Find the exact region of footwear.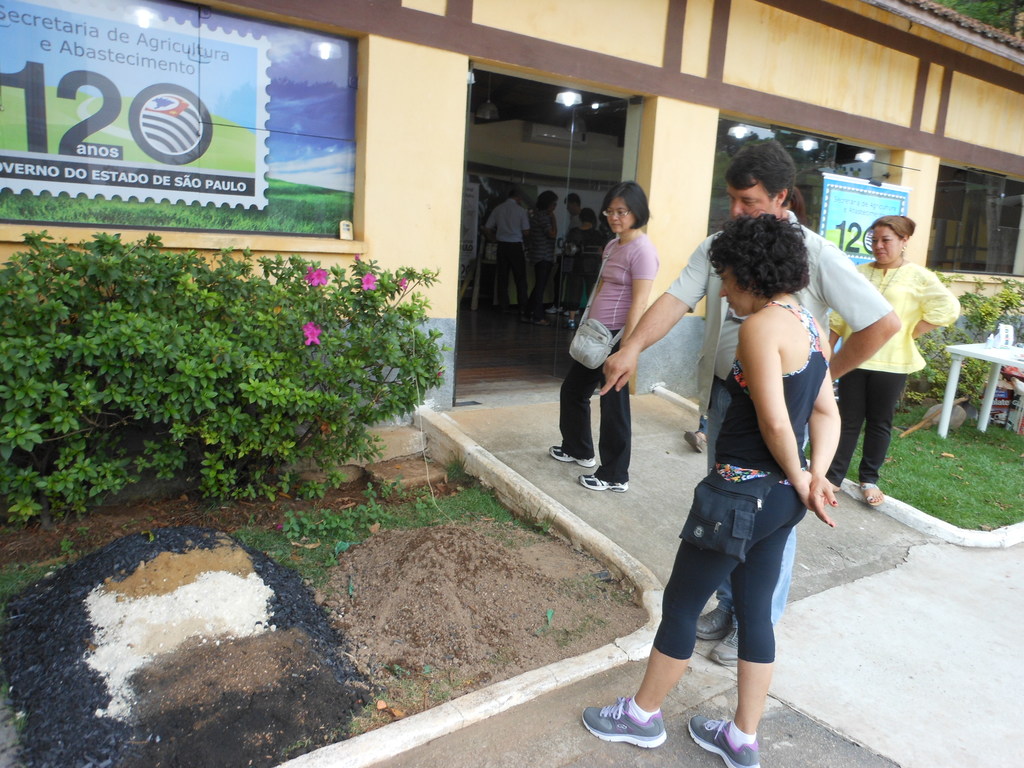
Exact region: [x1=548, y1=305, x2=562, y2=311].
